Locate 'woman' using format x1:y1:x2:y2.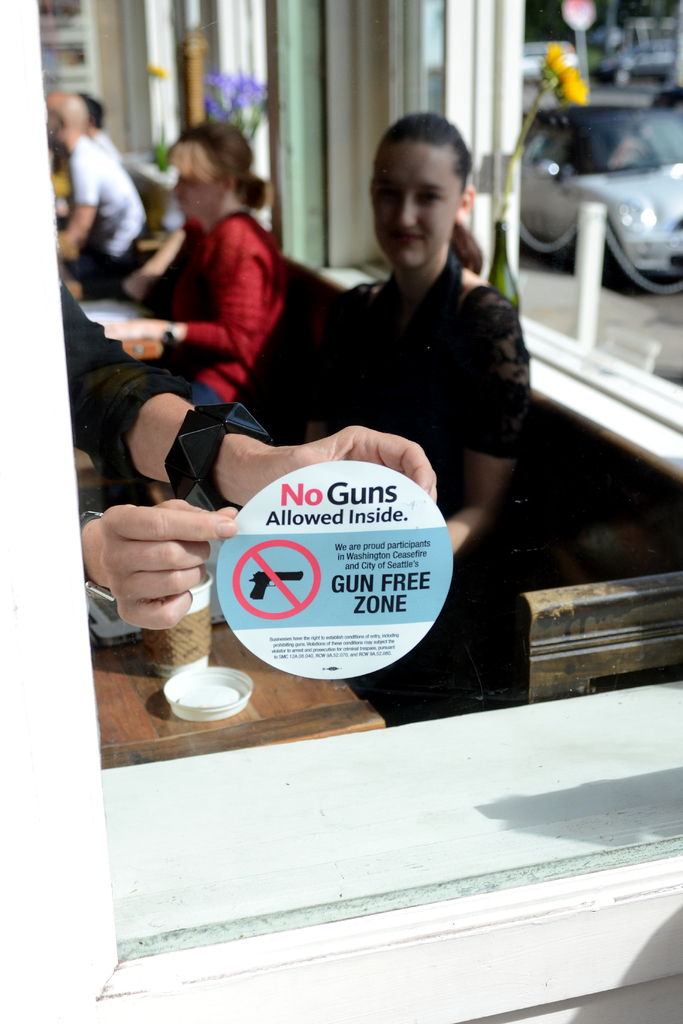
245:113:548:584.
